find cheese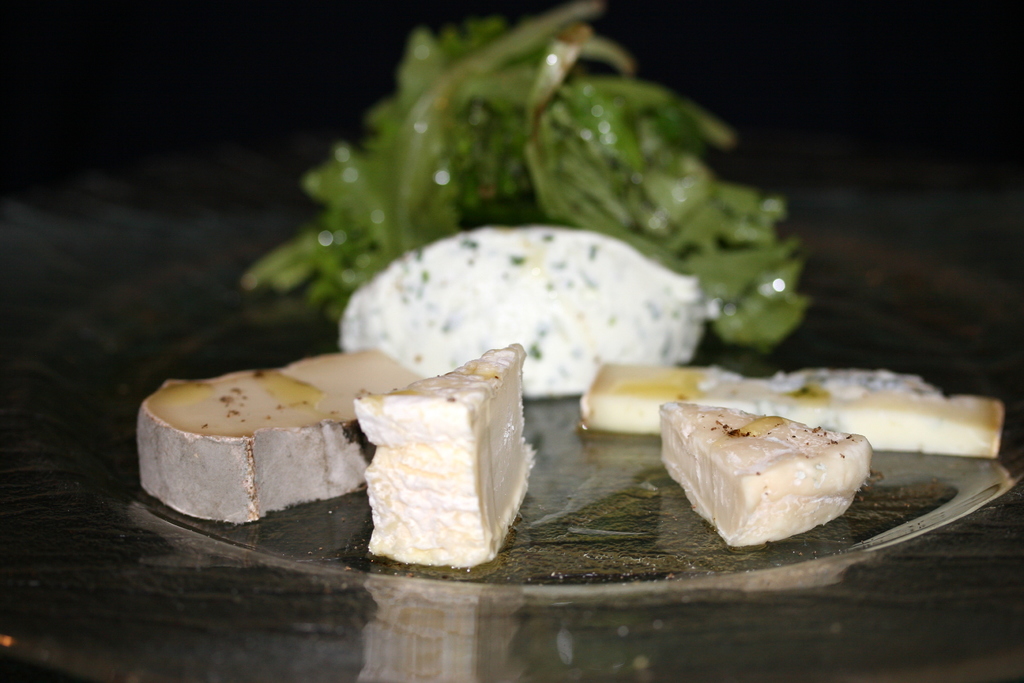
[344,226,717,399]
